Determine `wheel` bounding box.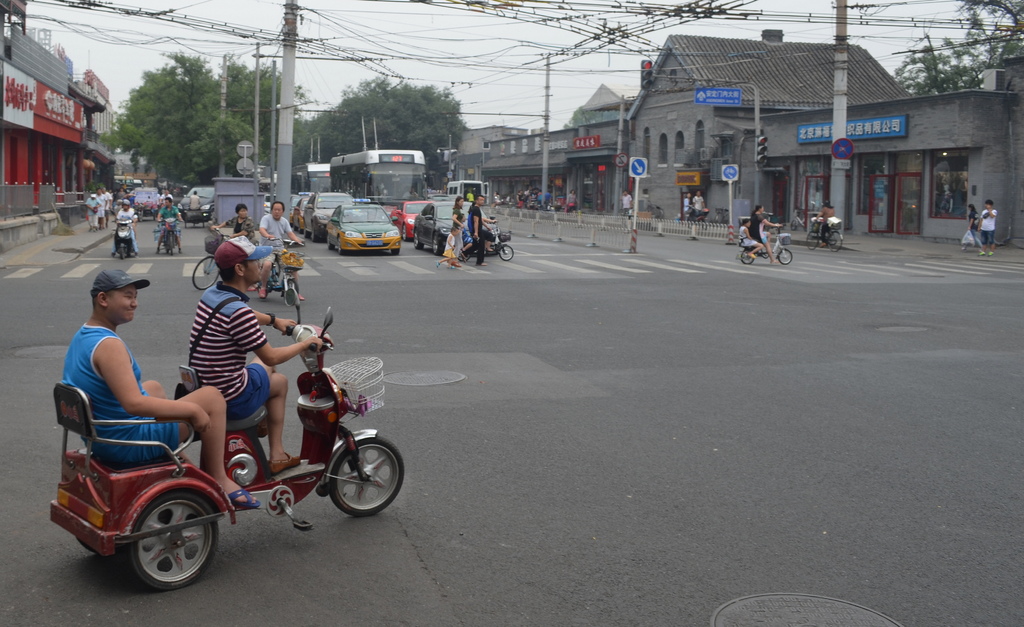
Determined: x1=430, y1=233, x2=443, y2=256.
